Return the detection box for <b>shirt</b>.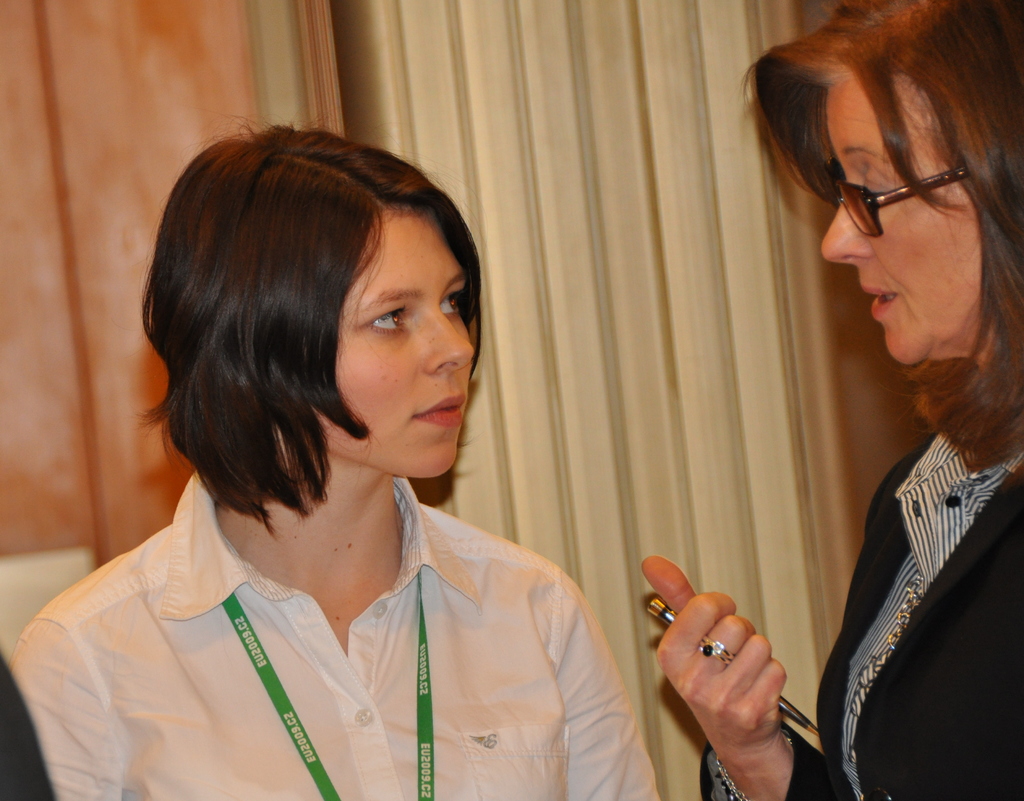
692,419,1023,800.
